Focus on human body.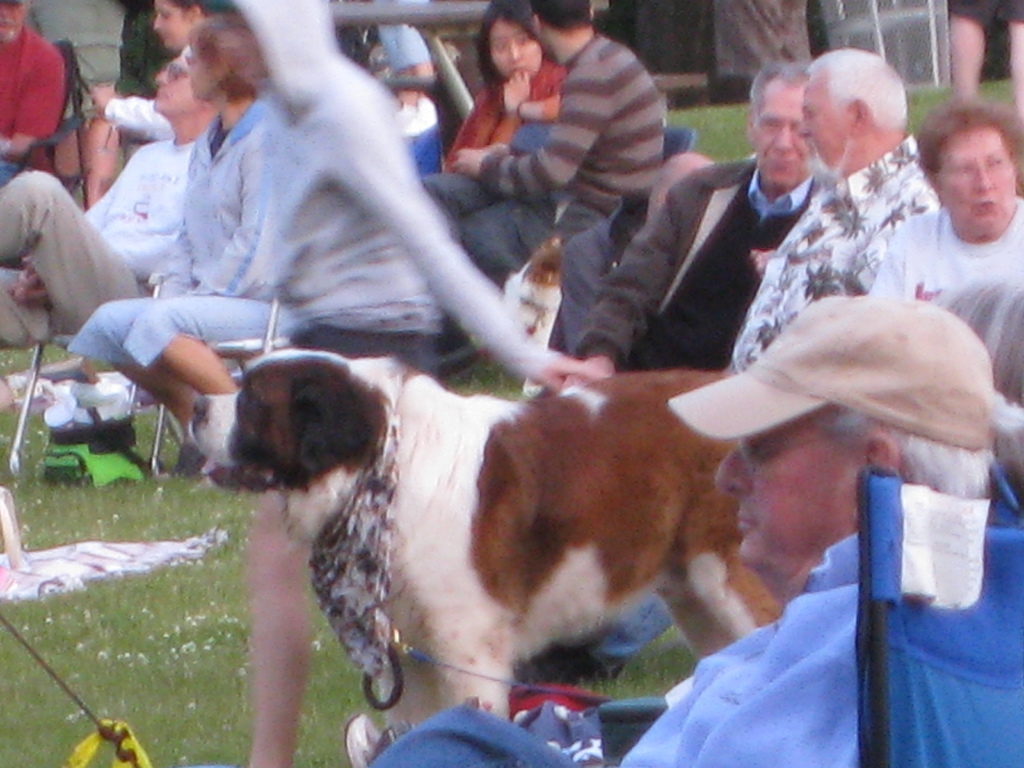
Focused at bbox(418, 0, 666, 280).
